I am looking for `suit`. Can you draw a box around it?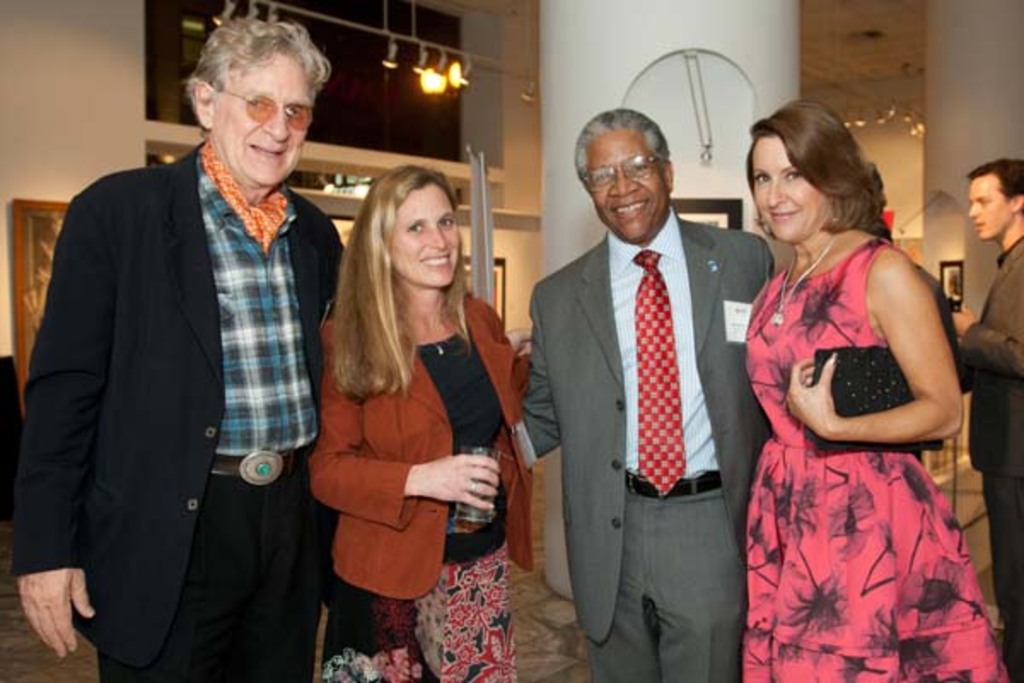
Sure, the bounding box is left=29, top=32, right=340, bottom=668.
